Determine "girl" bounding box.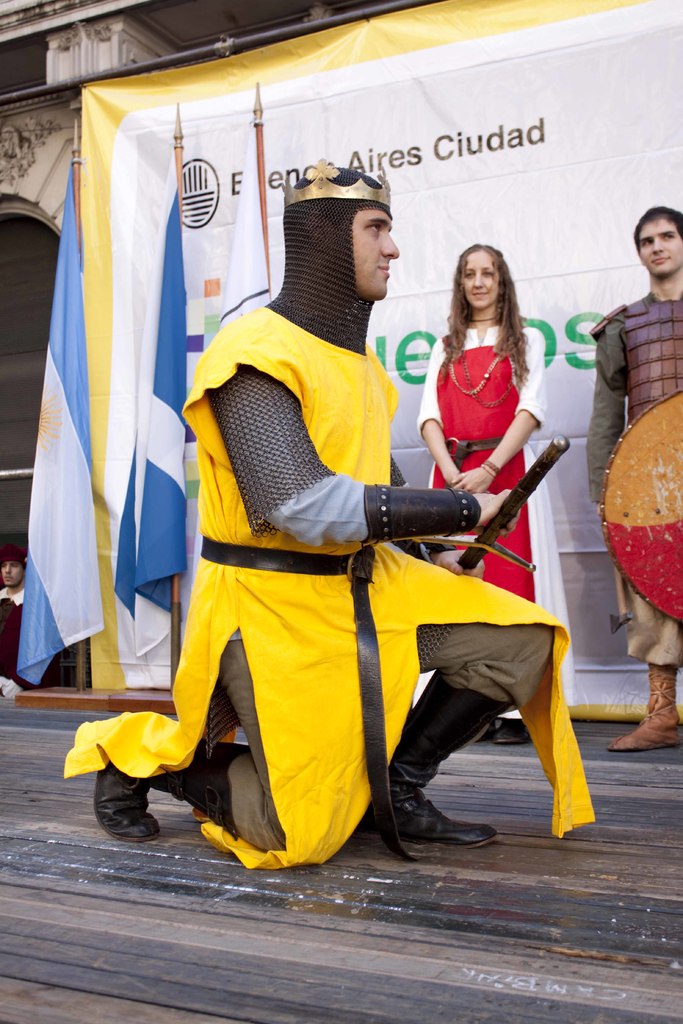
Determined: 425, 241, 582, 741.
